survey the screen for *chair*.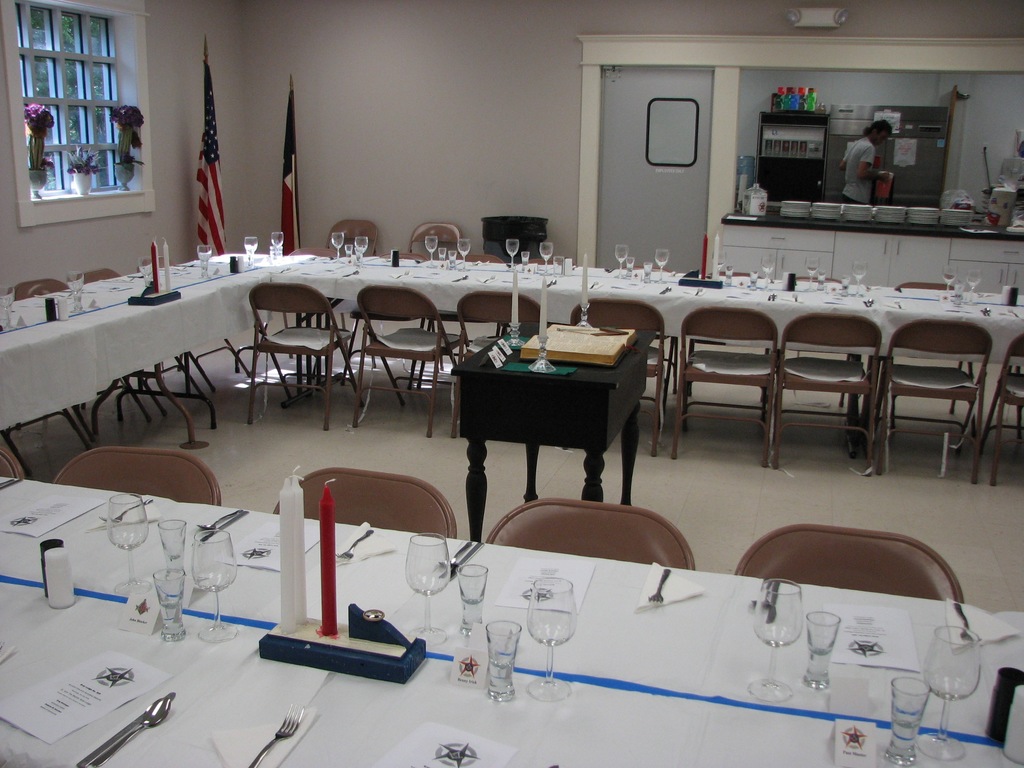
Survey found: <bbox>733, 520, 963, 605</bbox>.
